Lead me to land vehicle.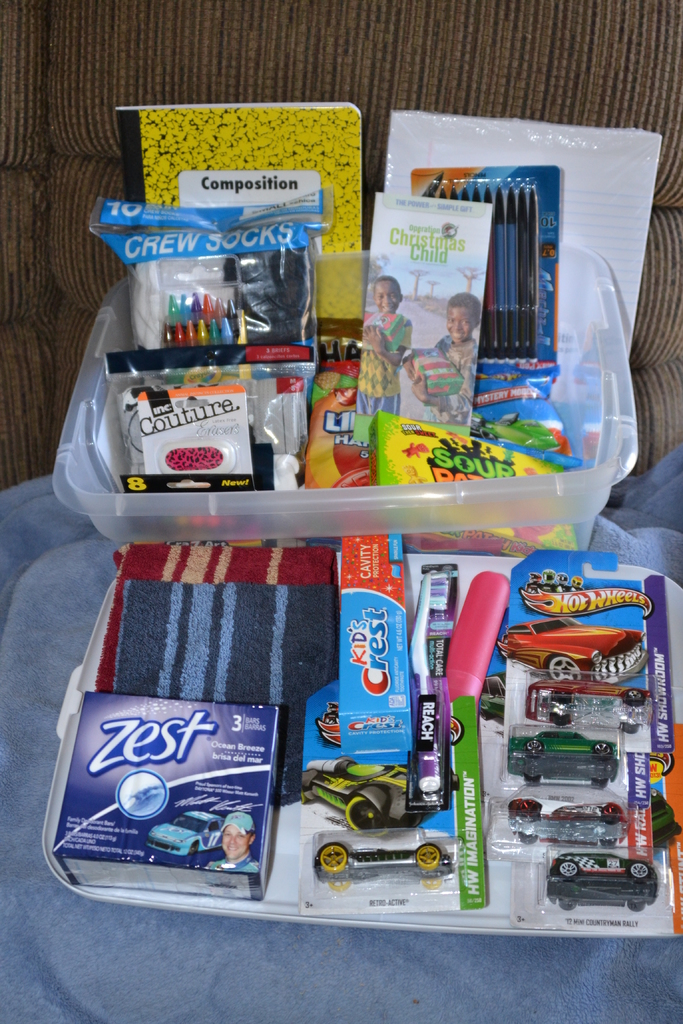
Lead to (309,838,454,882).
